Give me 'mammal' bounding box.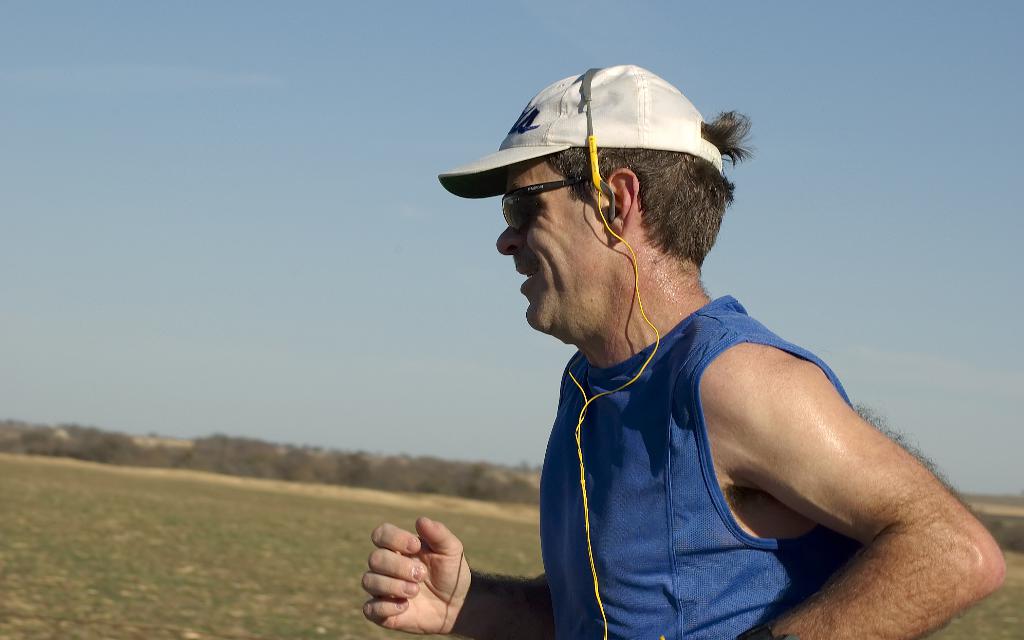
[left=418, top=97, right=1000, bottom=639].
